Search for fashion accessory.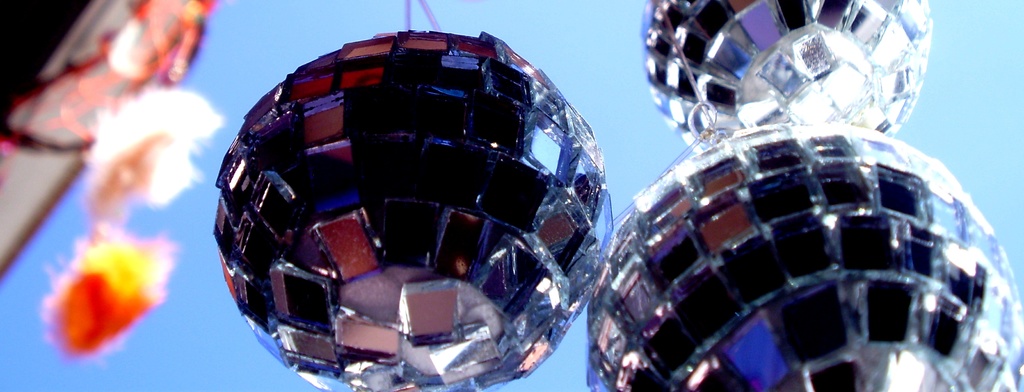
Found at x1=585, y1=1, x2=1023, y2=391.
